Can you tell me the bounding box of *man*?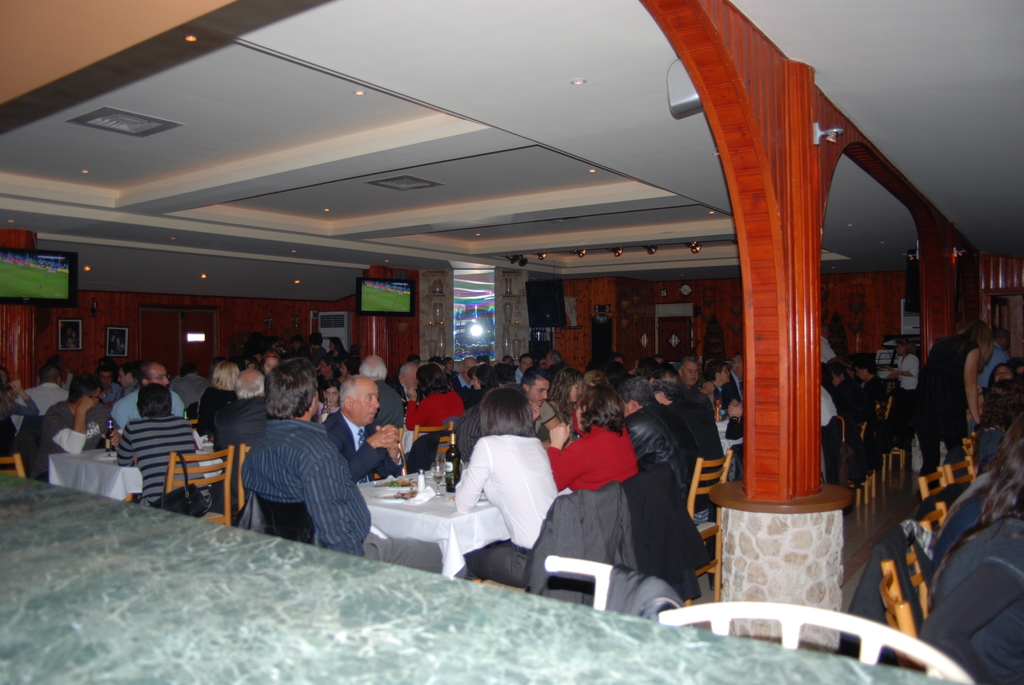
pyautogui.locateOnScreen(516, 368, 561, 447).
